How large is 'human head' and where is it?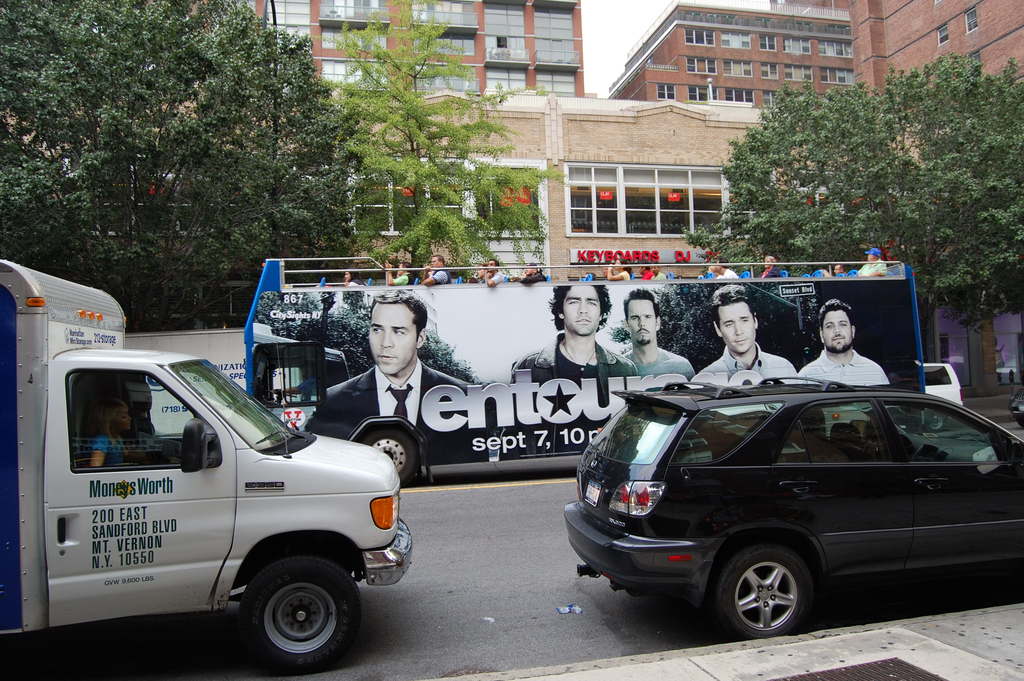
Bounding box: 346,268,359,279.
